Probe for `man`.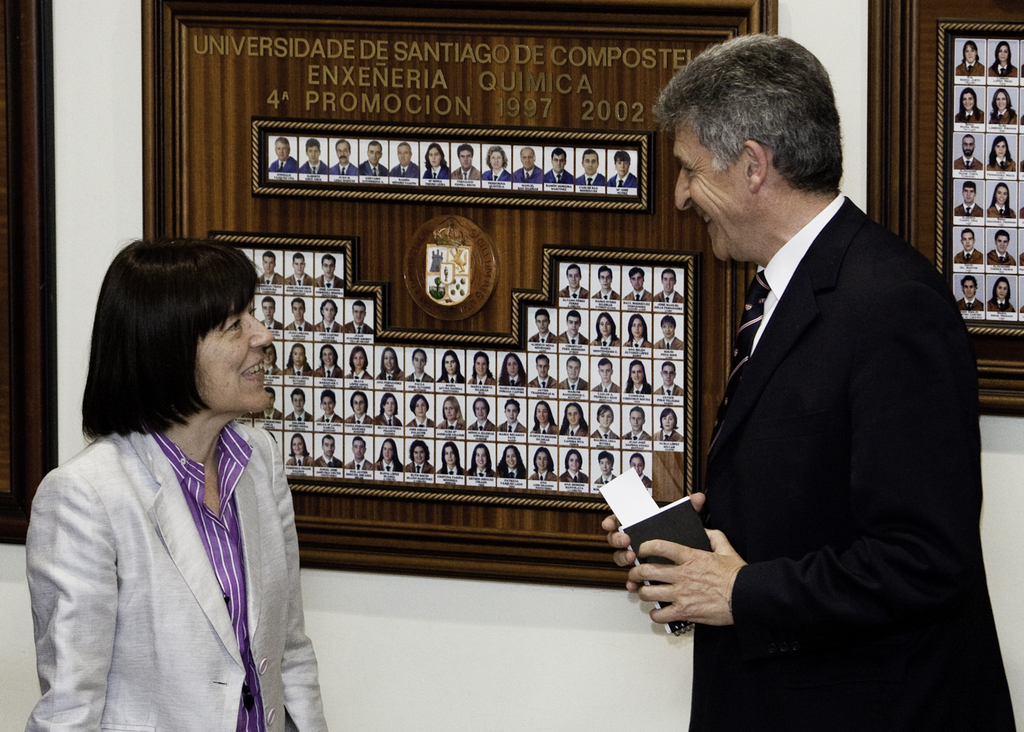
Probe result: [593, 265, 621, 303].
